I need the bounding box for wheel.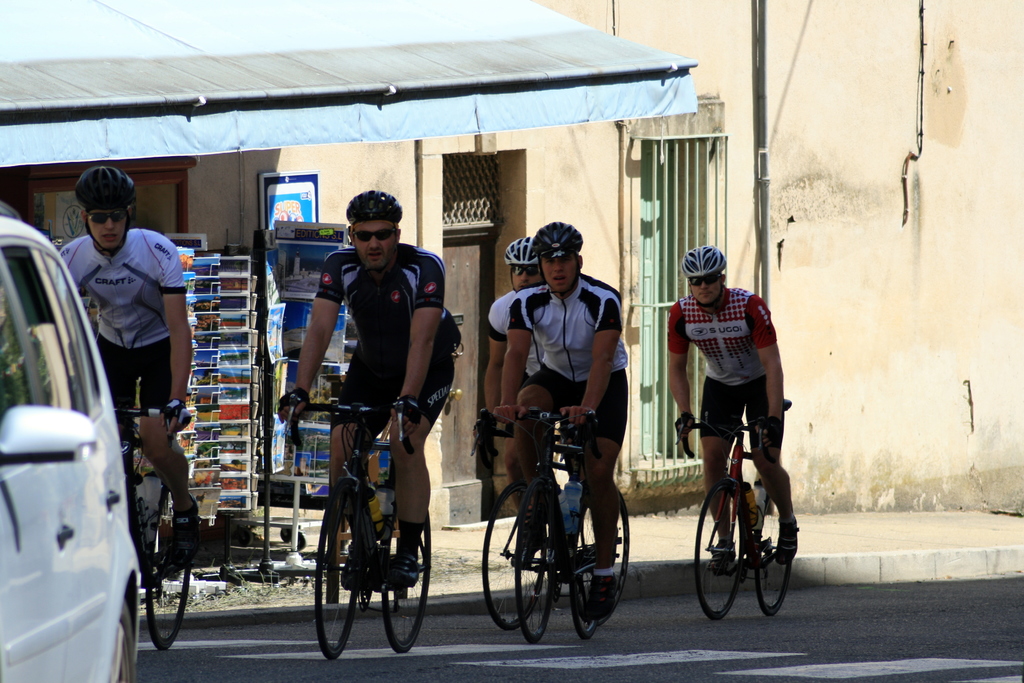
Here it is: bbox=[483, 483, 551, 630].
